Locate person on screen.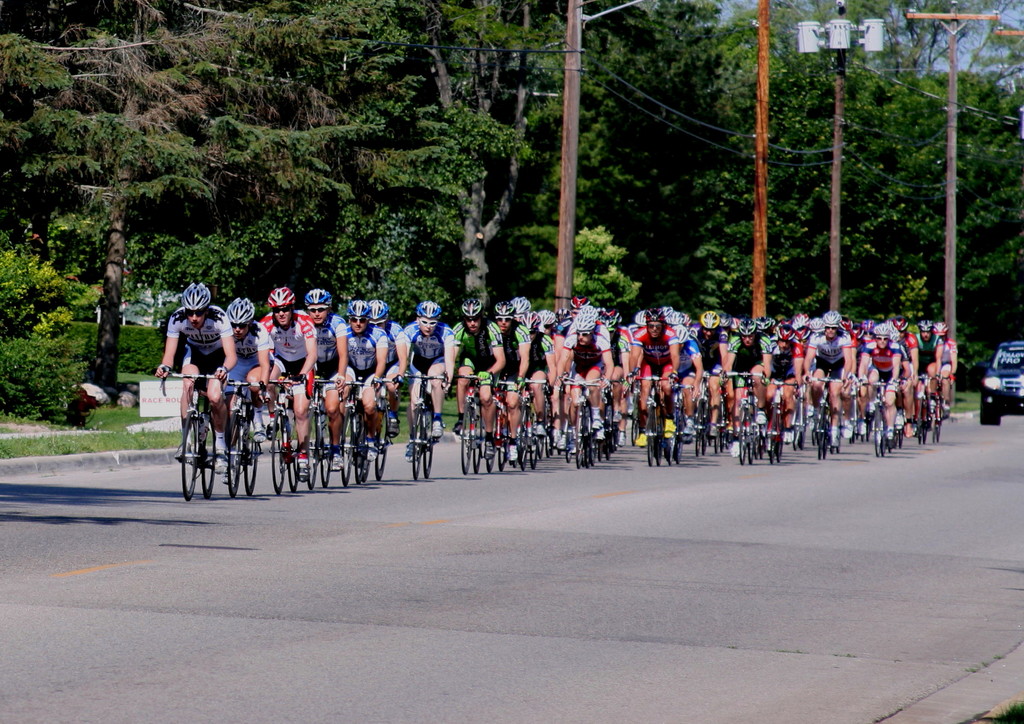
On screen at [493, 298, 531, 461].
